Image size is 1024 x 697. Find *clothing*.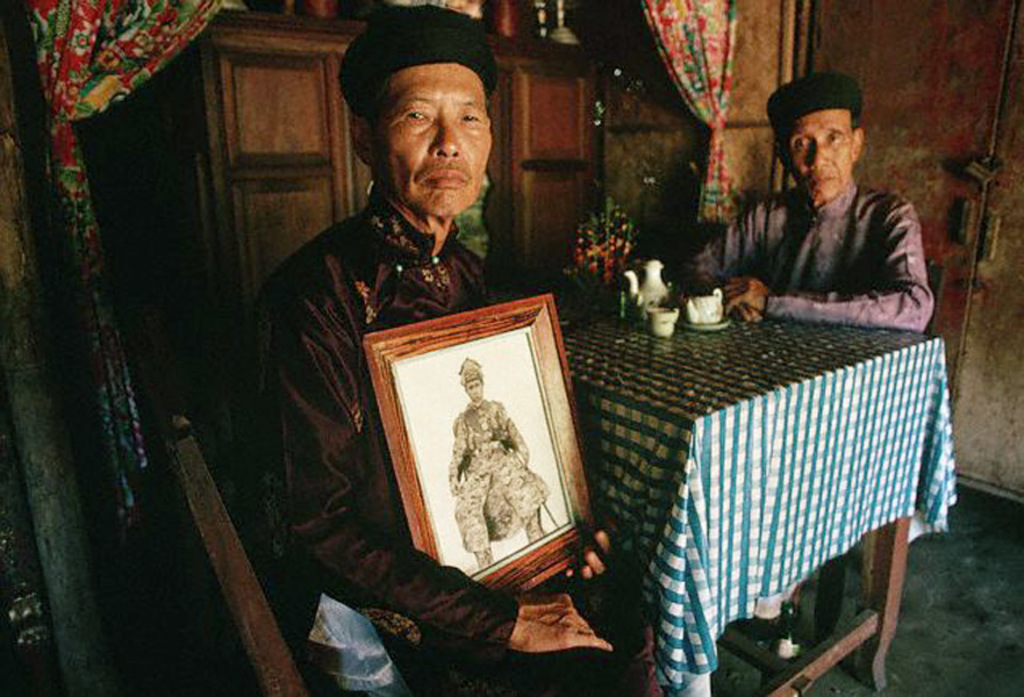
(x1=446, y1=394, x2=556, y2=555).
